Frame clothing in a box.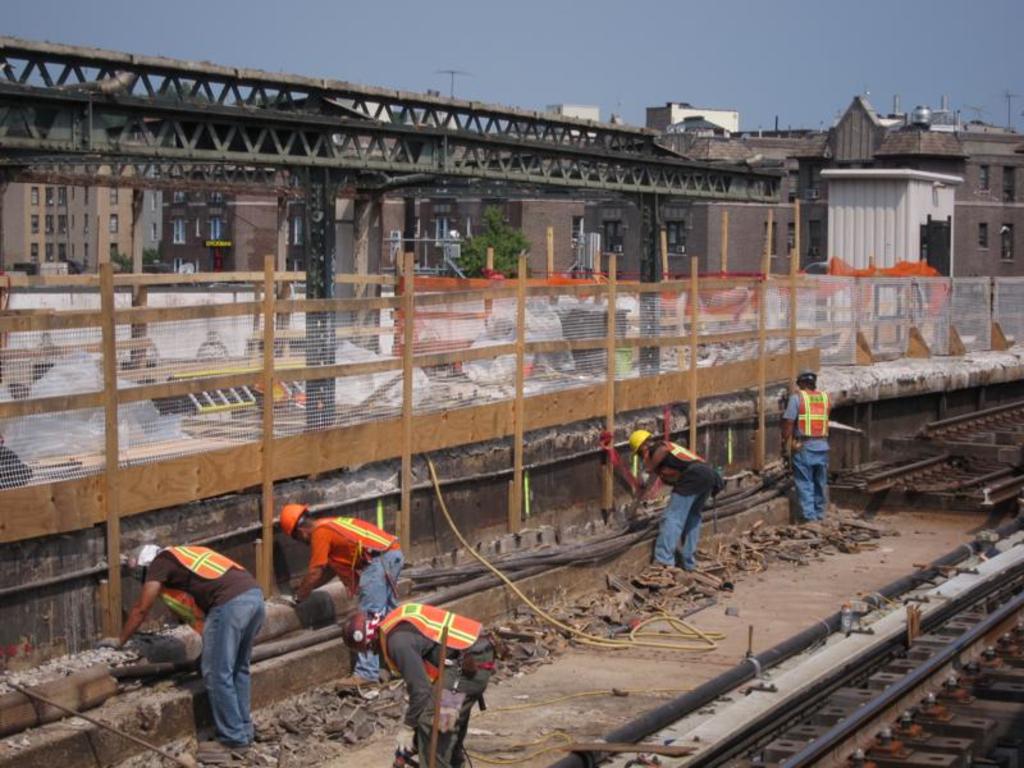
Rect(372, 599, 488, 767).
